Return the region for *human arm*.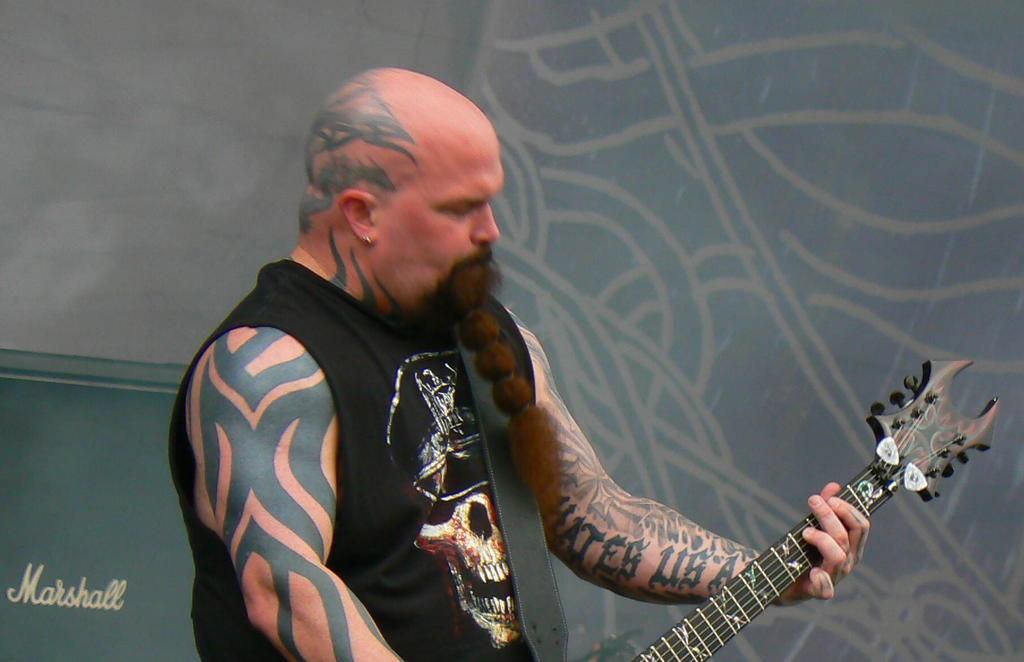
x1=524 y1=329 x2=867 y2=600.
